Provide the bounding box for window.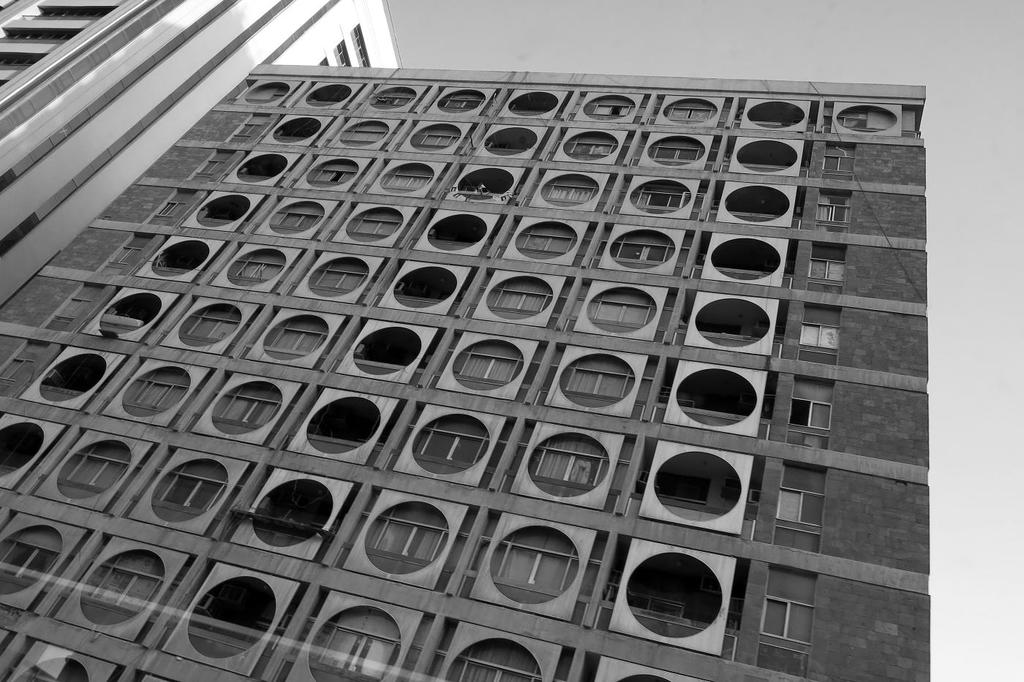
342/129/390/146.
